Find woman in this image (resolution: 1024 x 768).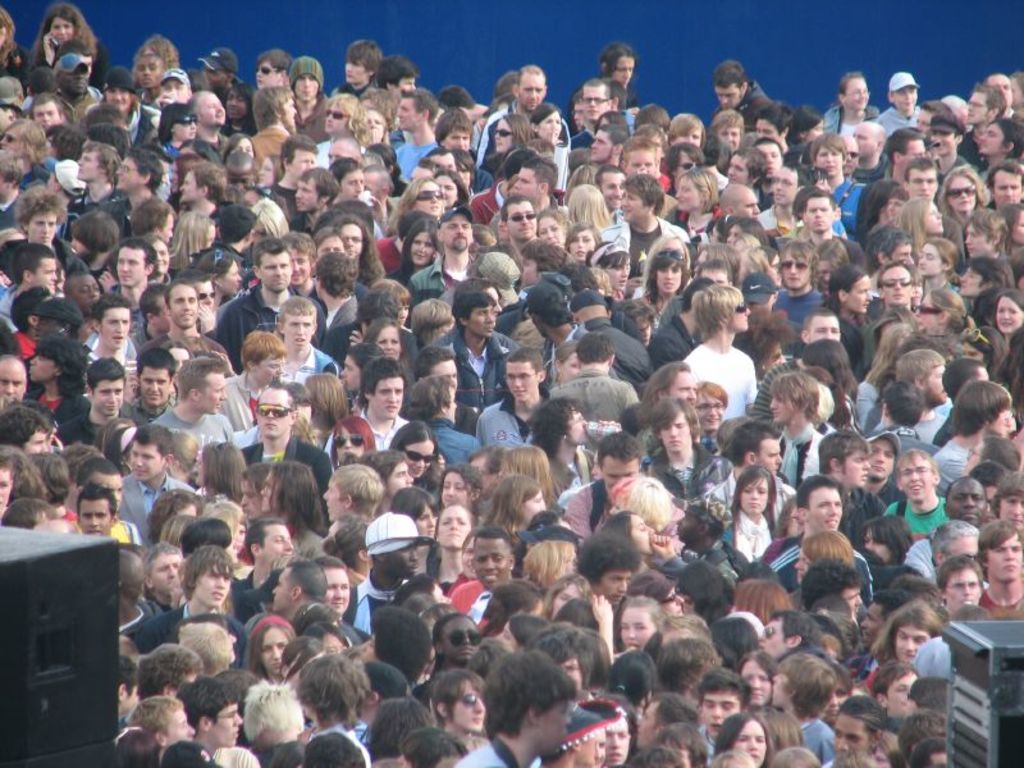
635,251,689,315.
